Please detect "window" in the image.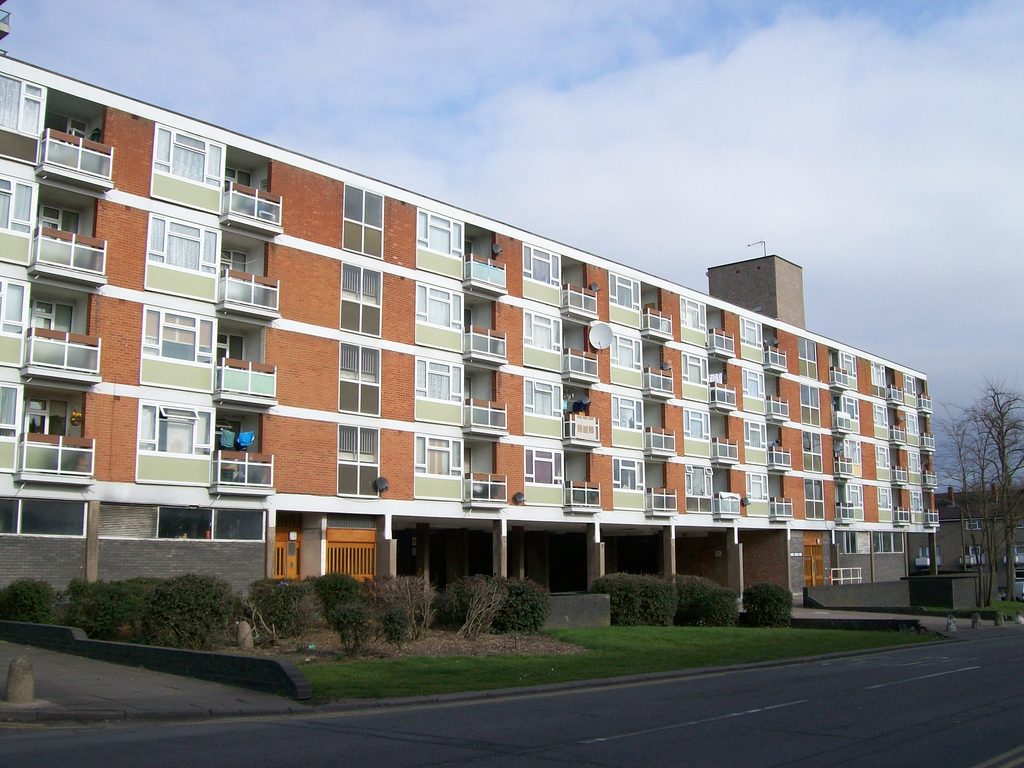
<bbox>684, 465, 715, 515</bbox>.
